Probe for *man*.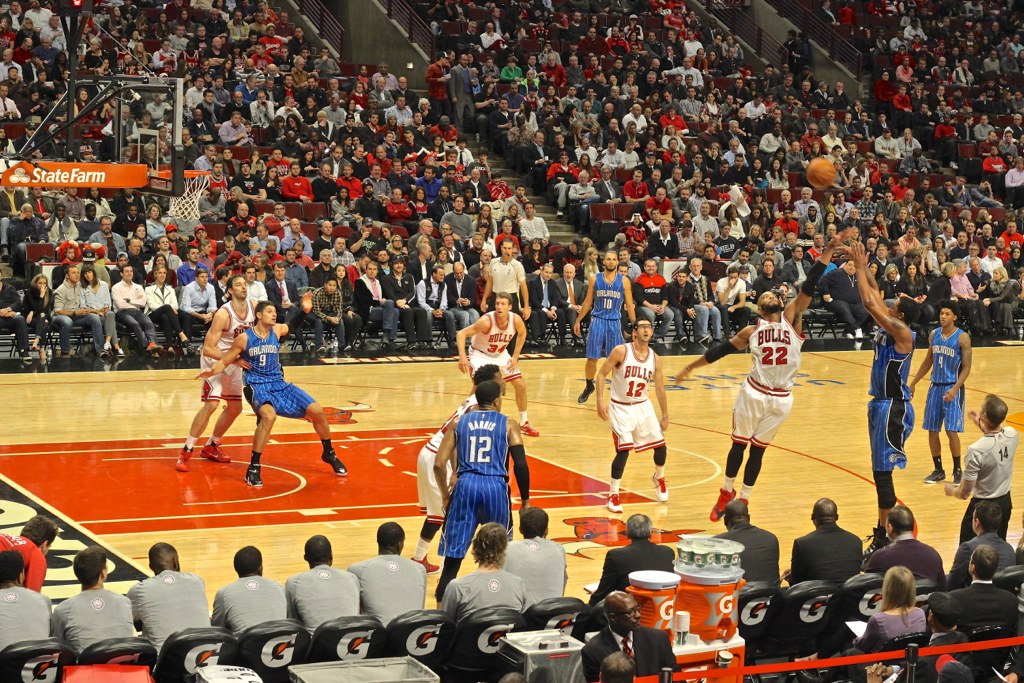
Probe result: detection(671, 223, 855, 520).
